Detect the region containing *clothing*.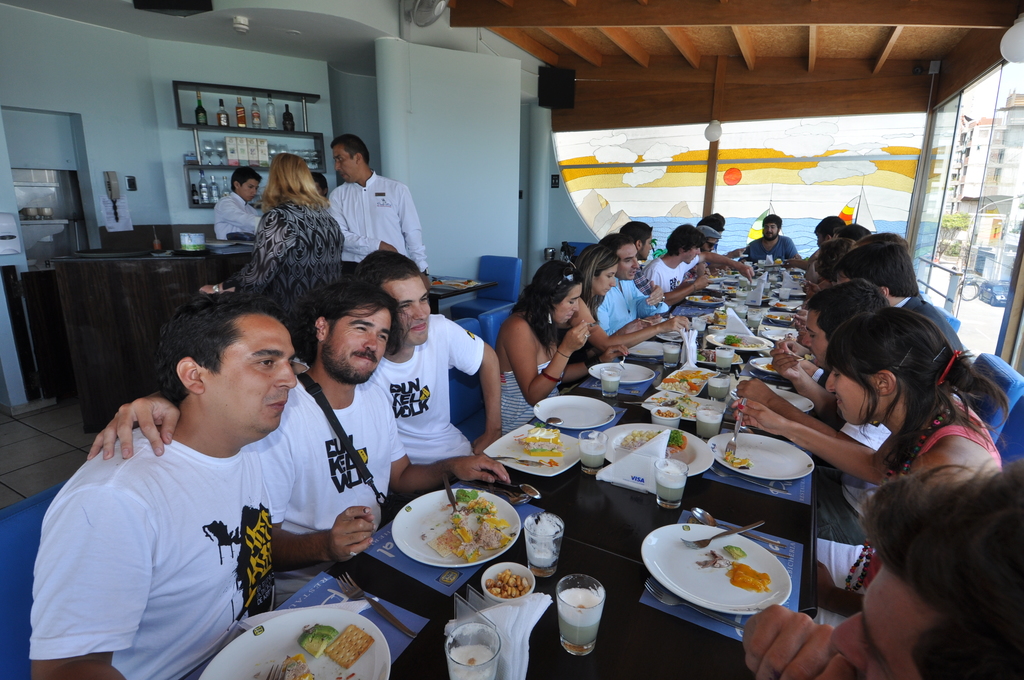
box=[893, 287, 965, 364].
